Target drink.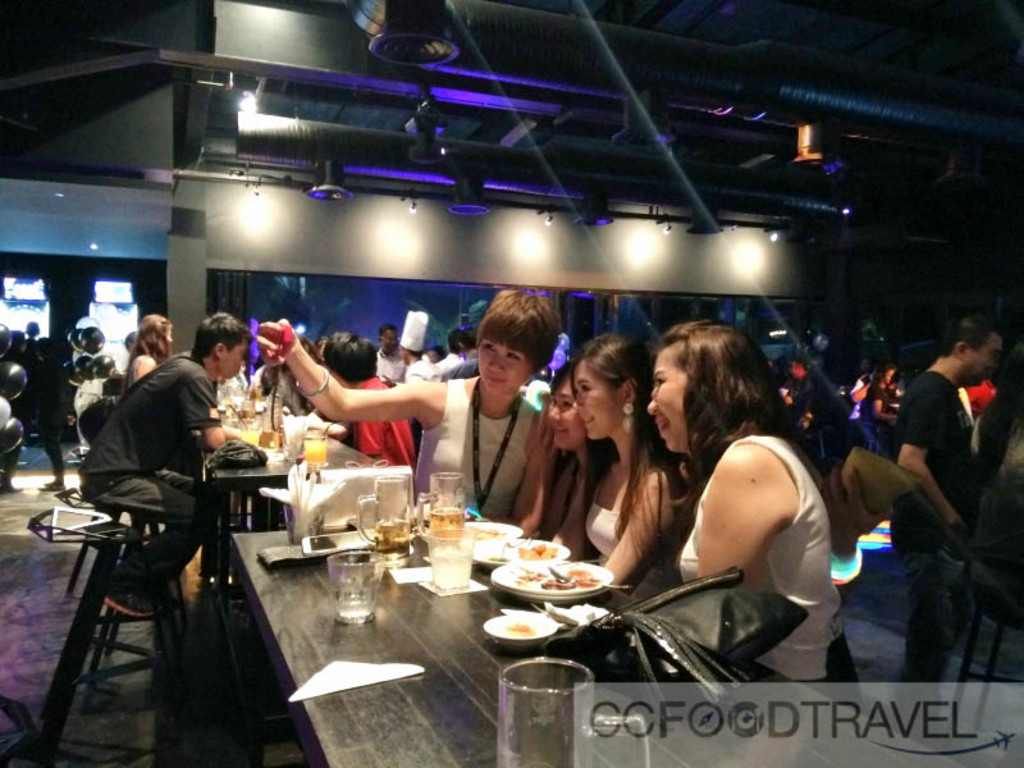
Target region: [303, 430, 326, 468].
